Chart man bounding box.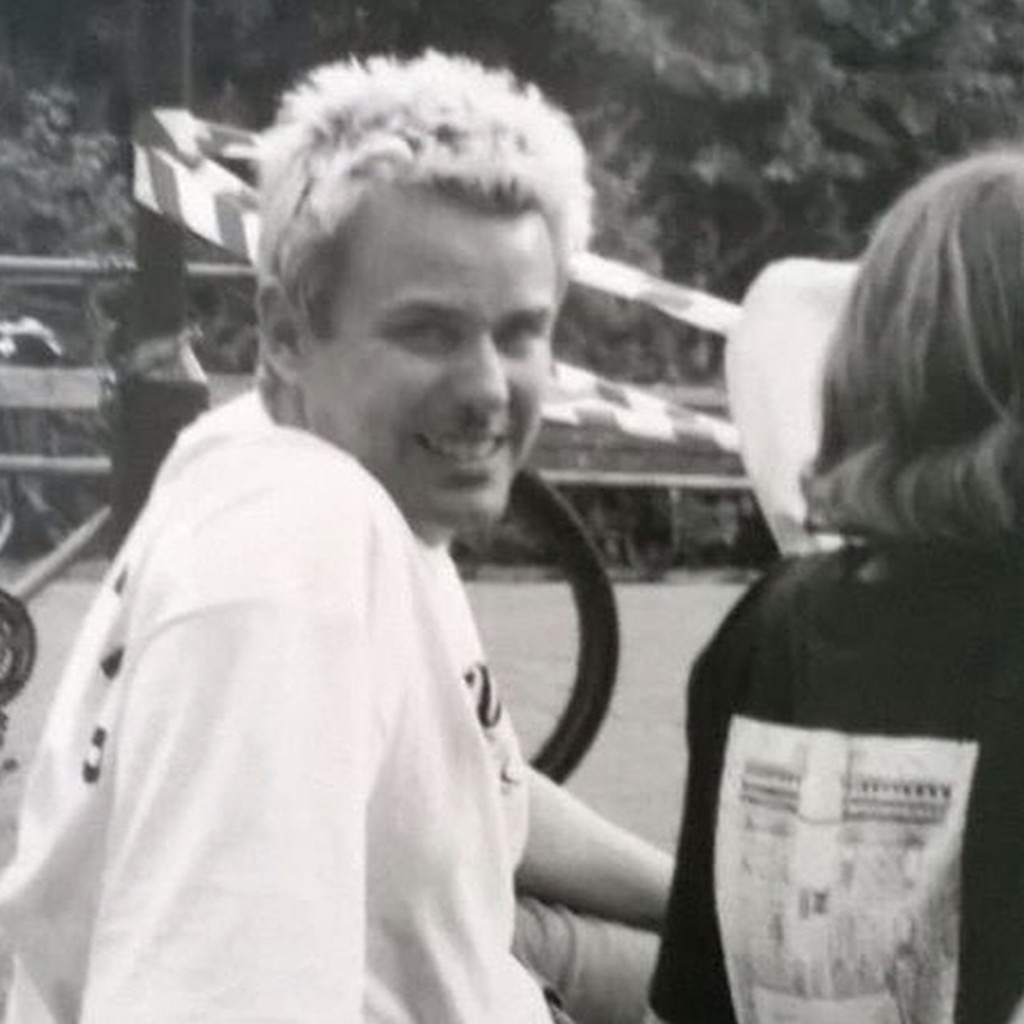
Charted: bbox(35, 78, 734, 1010).
